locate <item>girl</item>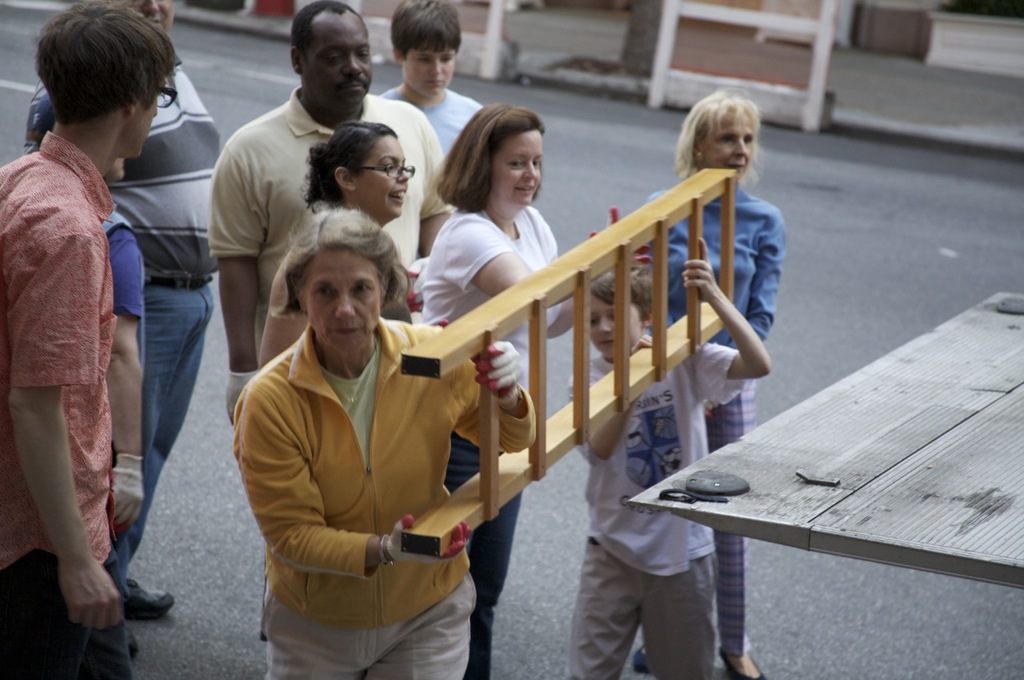
(left=420, top=106, right=597, bottom=670)
